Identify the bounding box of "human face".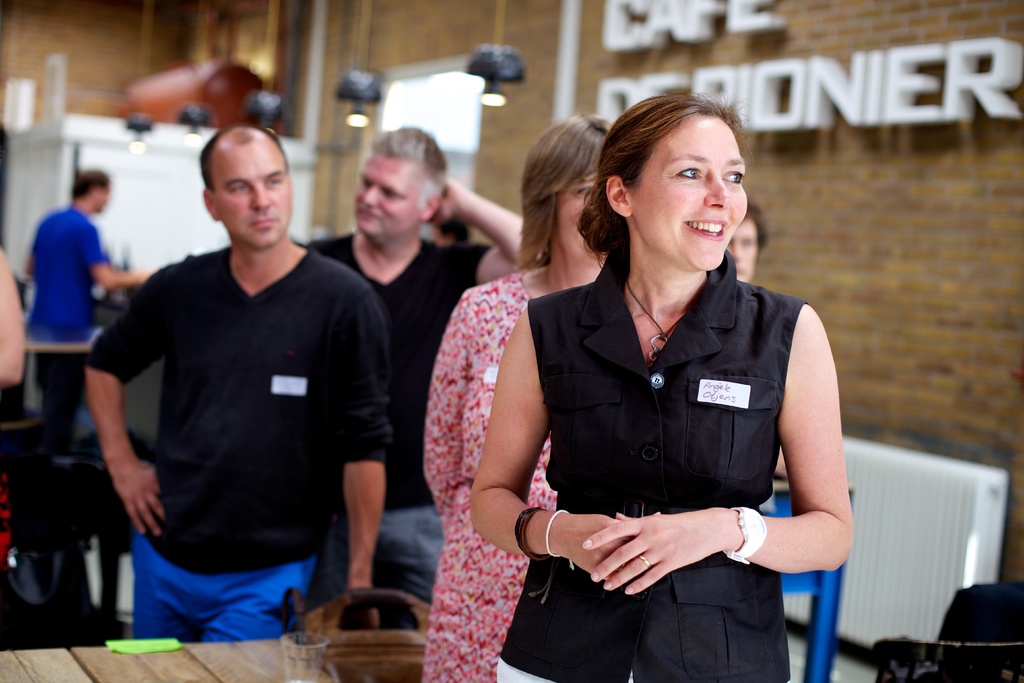
bbox=[716, 209, 760, 280].
